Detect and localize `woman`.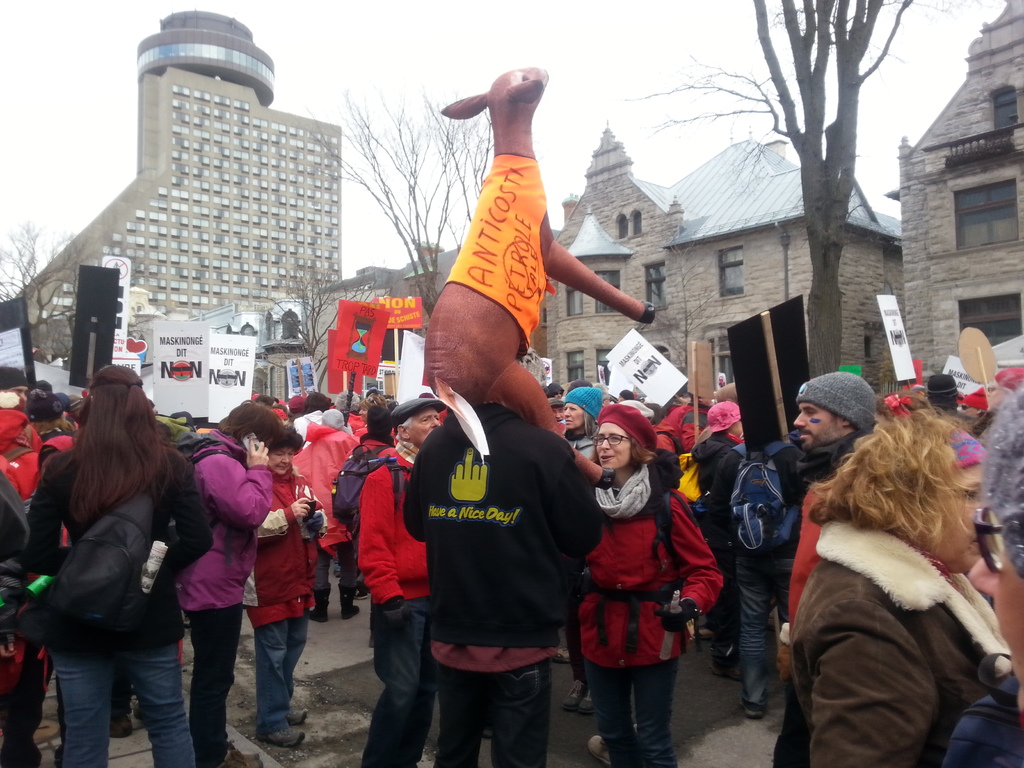
Localized at left=247, top=423, right=329, bottom=748.
